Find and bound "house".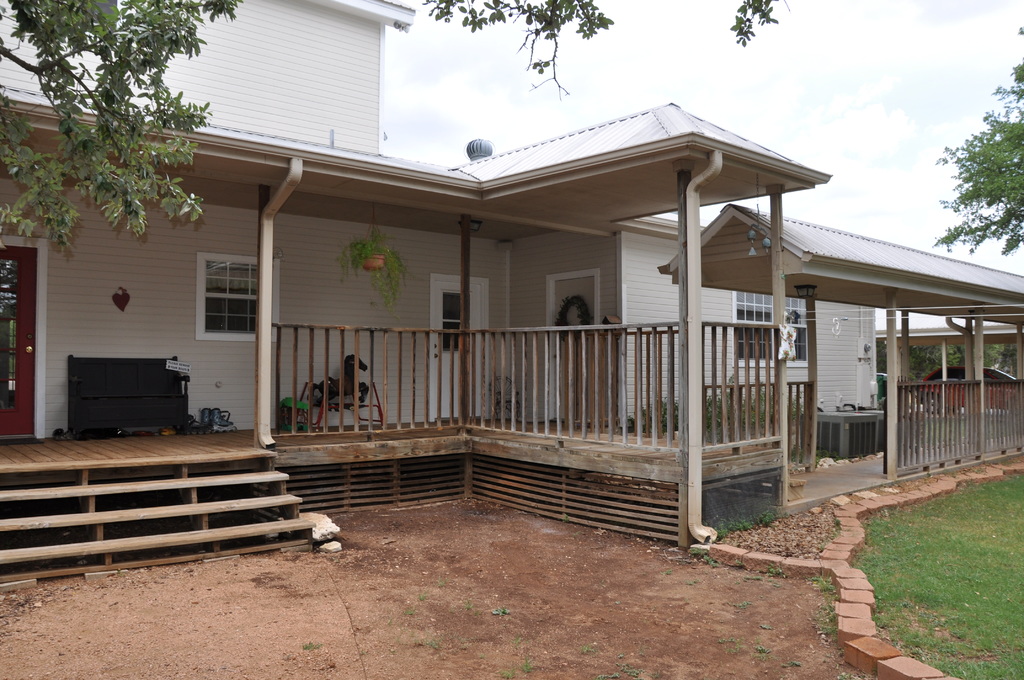
Bound: x1=42, y1=85, x2=977, y2=521.
